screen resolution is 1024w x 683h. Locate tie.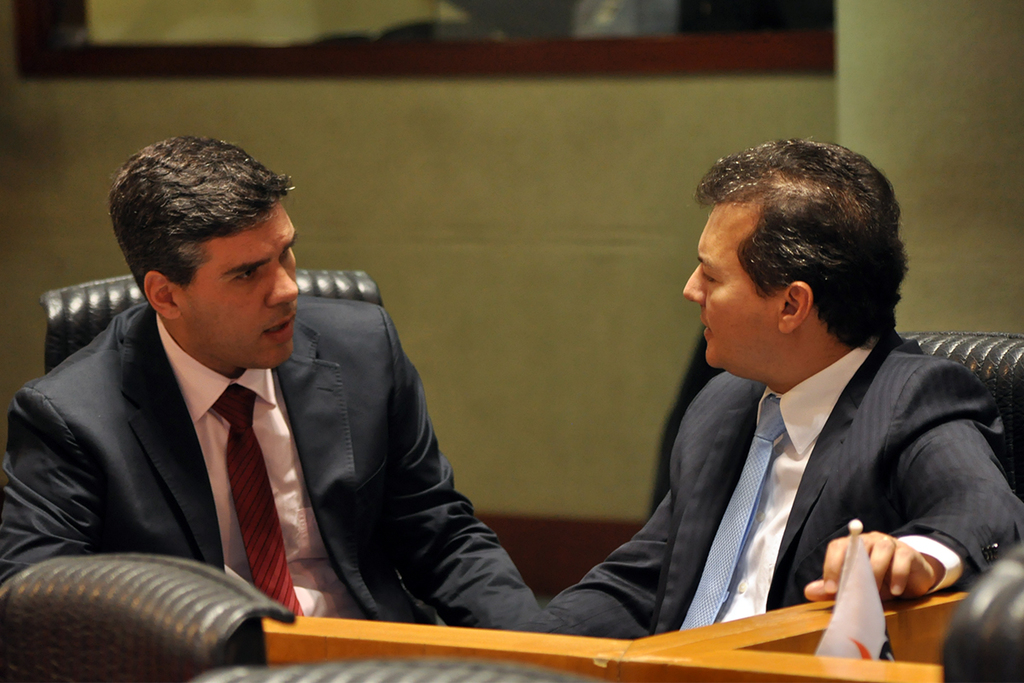
(675, 392, 791, 638).
